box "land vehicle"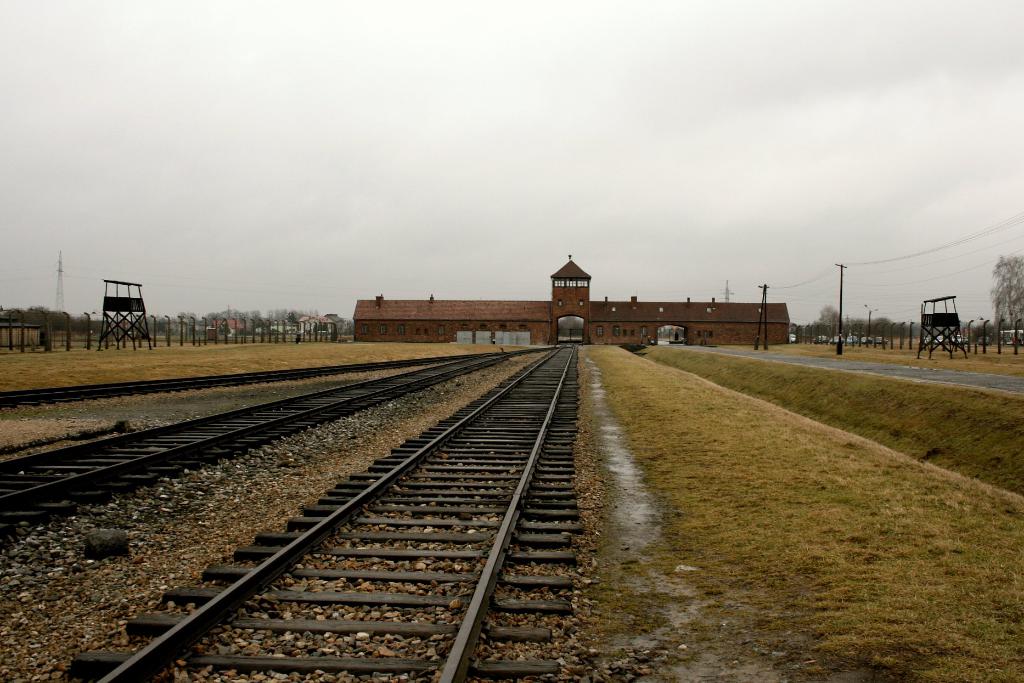
x1=833, y1=338, x2=837, y2=343
